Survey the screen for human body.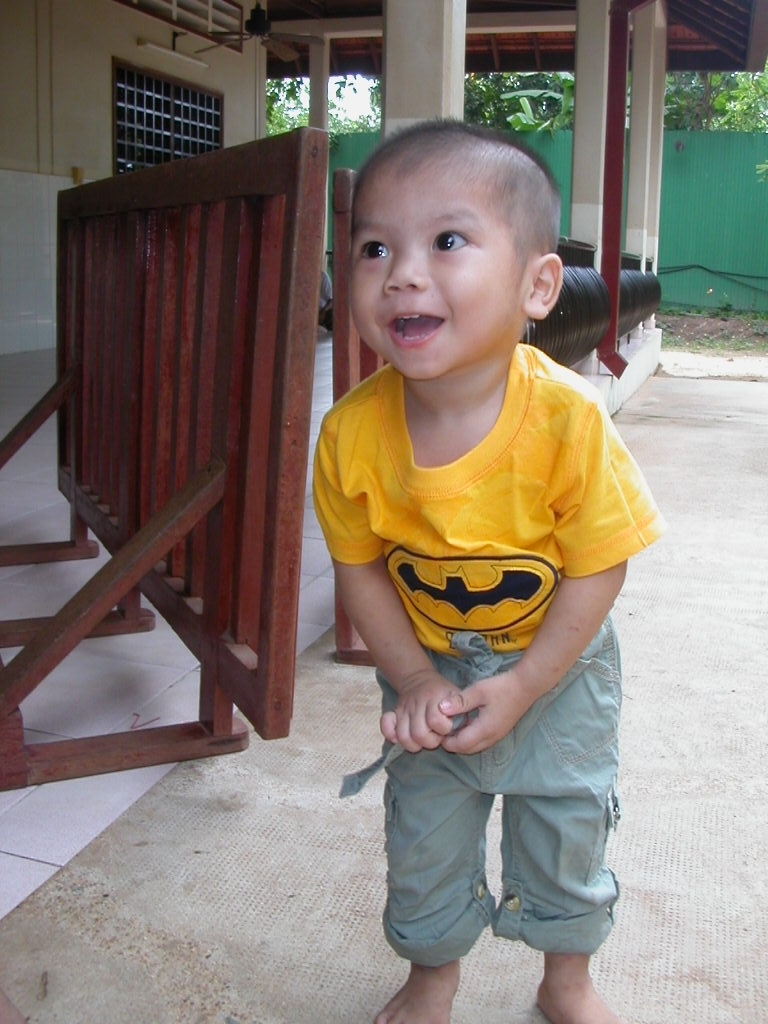
Survey found: locate(293, 100, 655, 1006).
